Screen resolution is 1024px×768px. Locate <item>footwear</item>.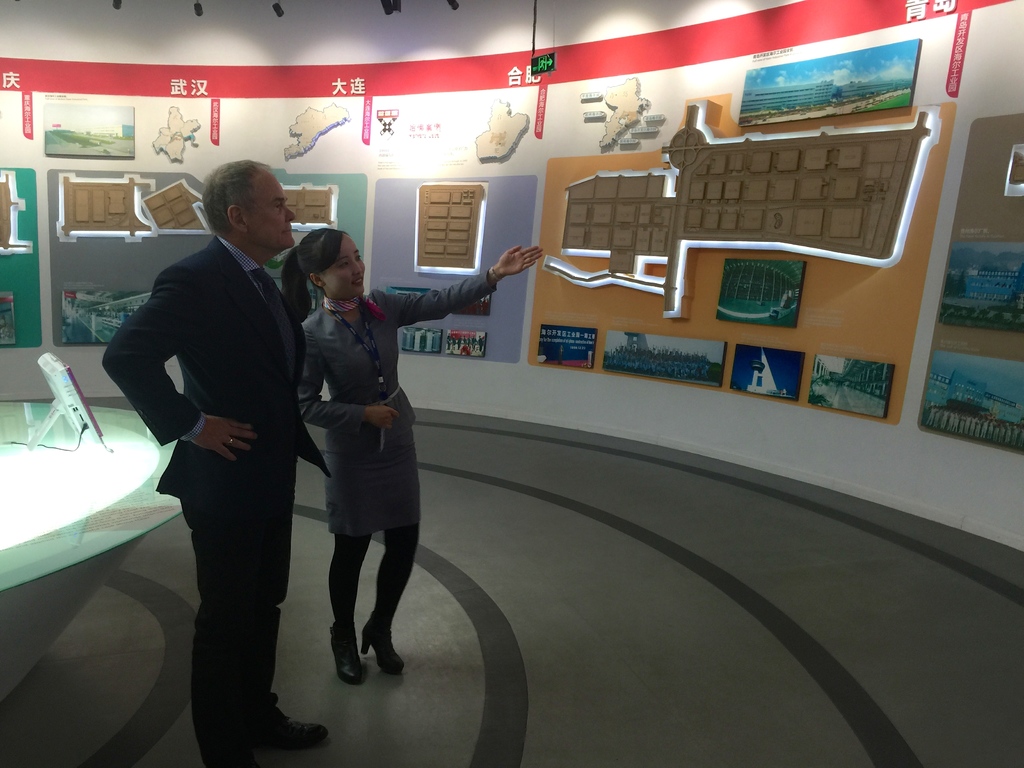
l=361, t=611, r=408, b=675.
